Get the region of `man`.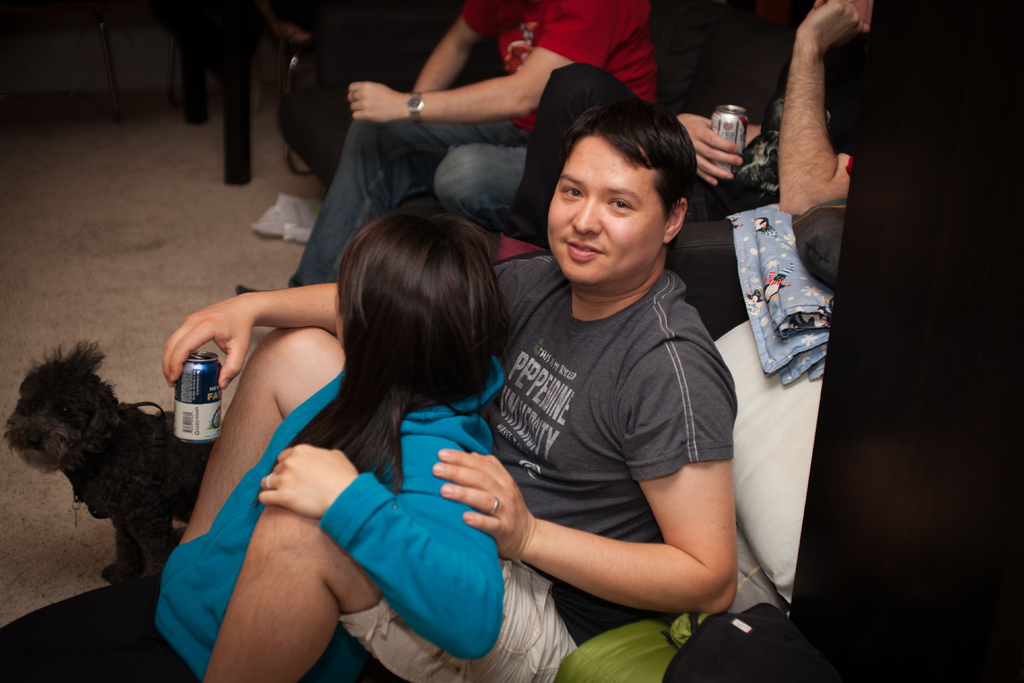
bbox(234, 0, 652, 294).
